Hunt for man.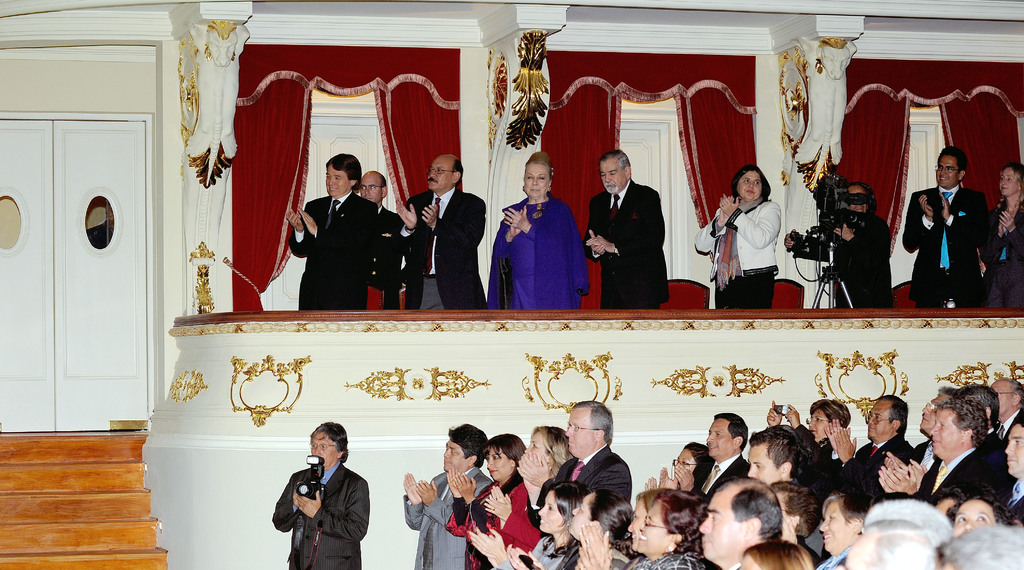
Hunted down at detection(745, 423, 801, 485).
